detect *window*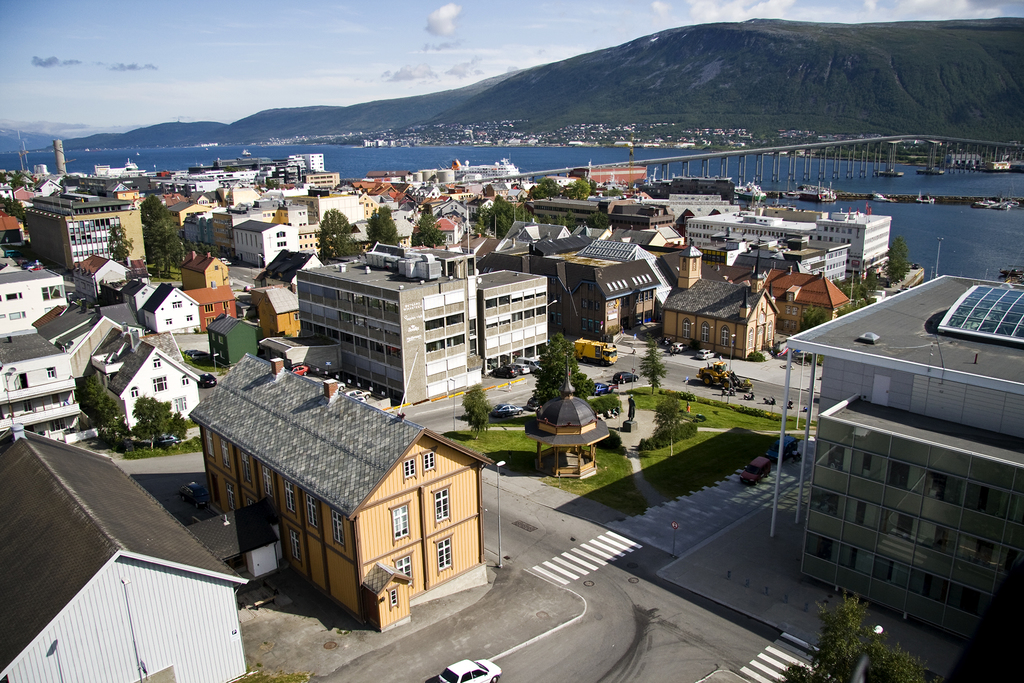
[left=241, top=453, right=252, bottom=484]
